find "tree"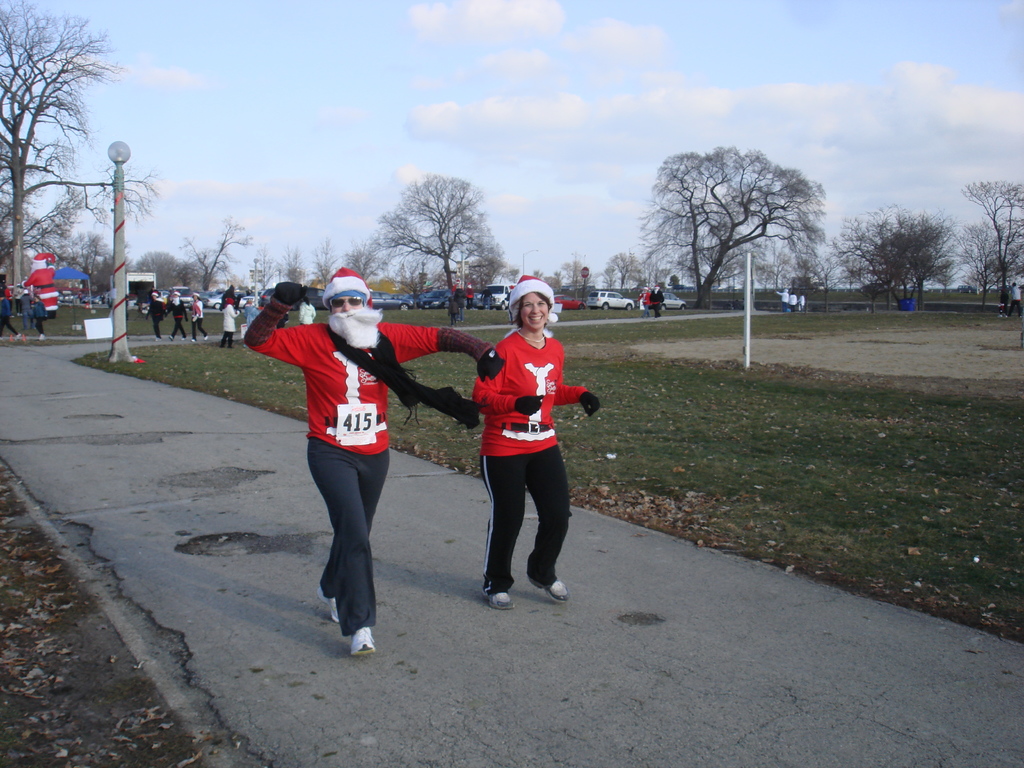
detection(557, 257, 589, 295)
